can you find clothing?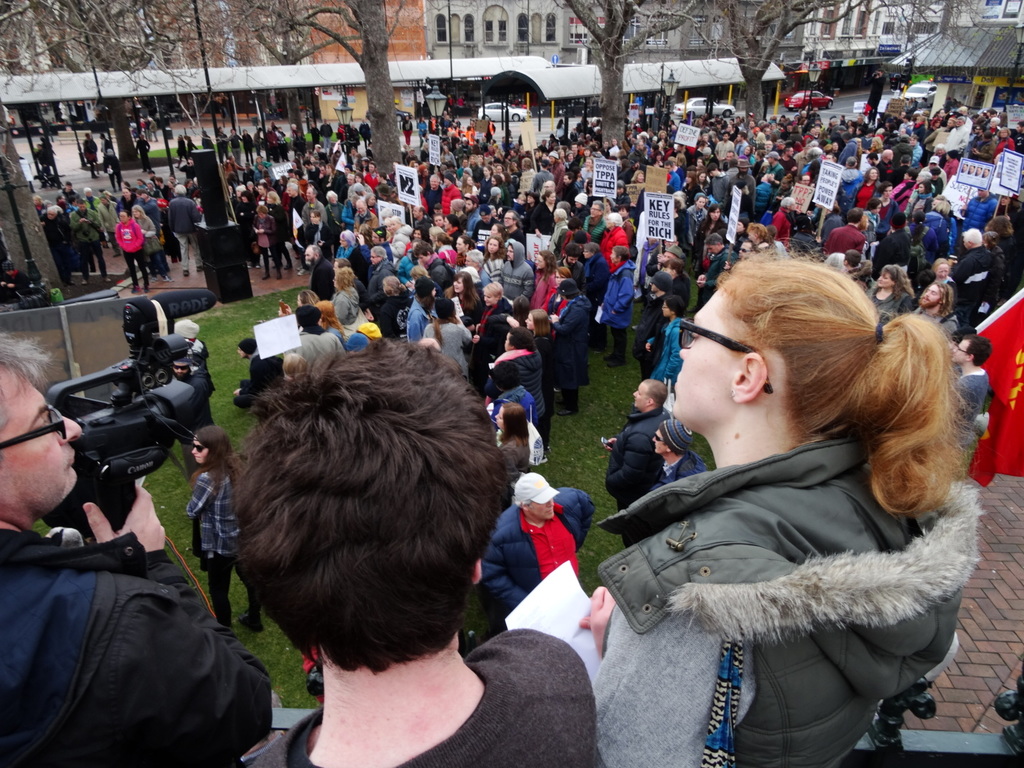
Yes, bounding box: x1=965, y1=196, x2=997, y2=226.
